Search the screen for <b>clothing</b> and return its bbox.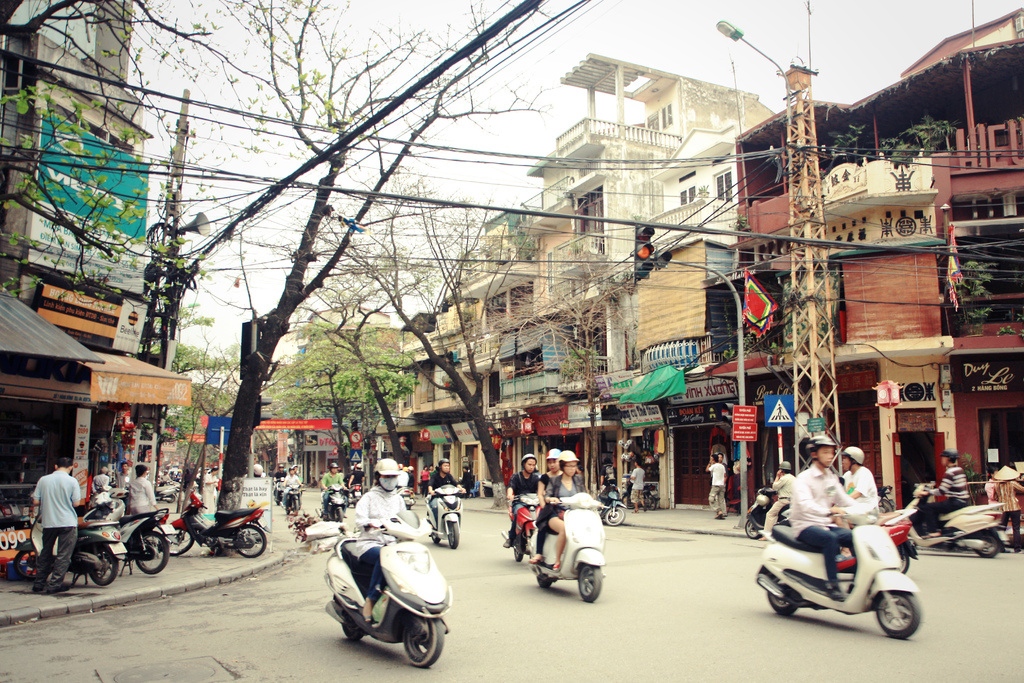
Found: box(533, 475, 561, 555).
